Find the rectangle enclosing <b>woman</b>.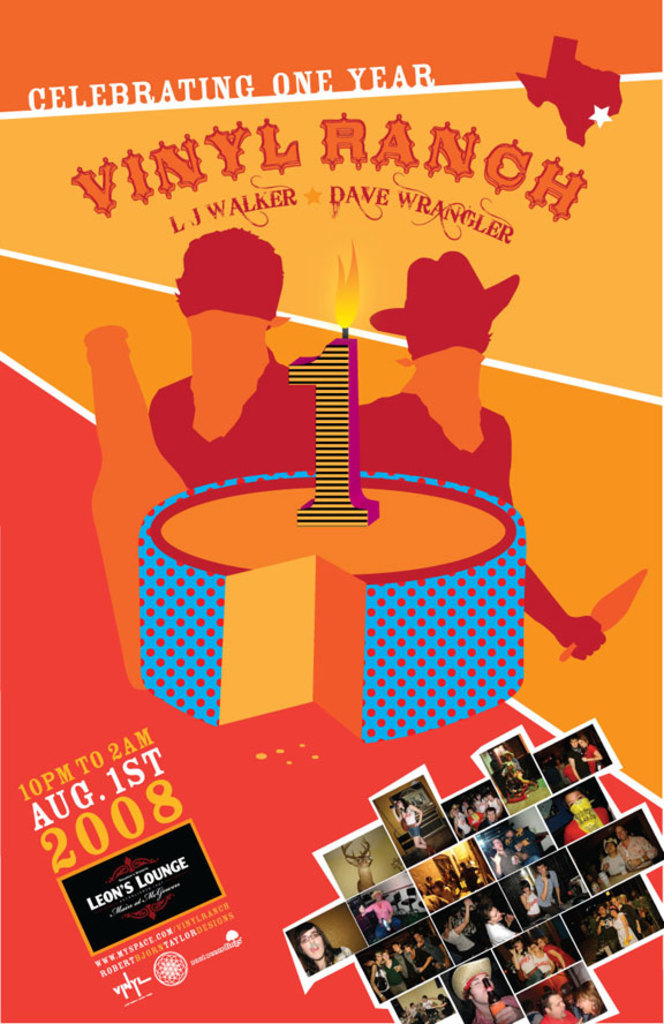
x1=372 y1=950 x2=385 y2=1002.
